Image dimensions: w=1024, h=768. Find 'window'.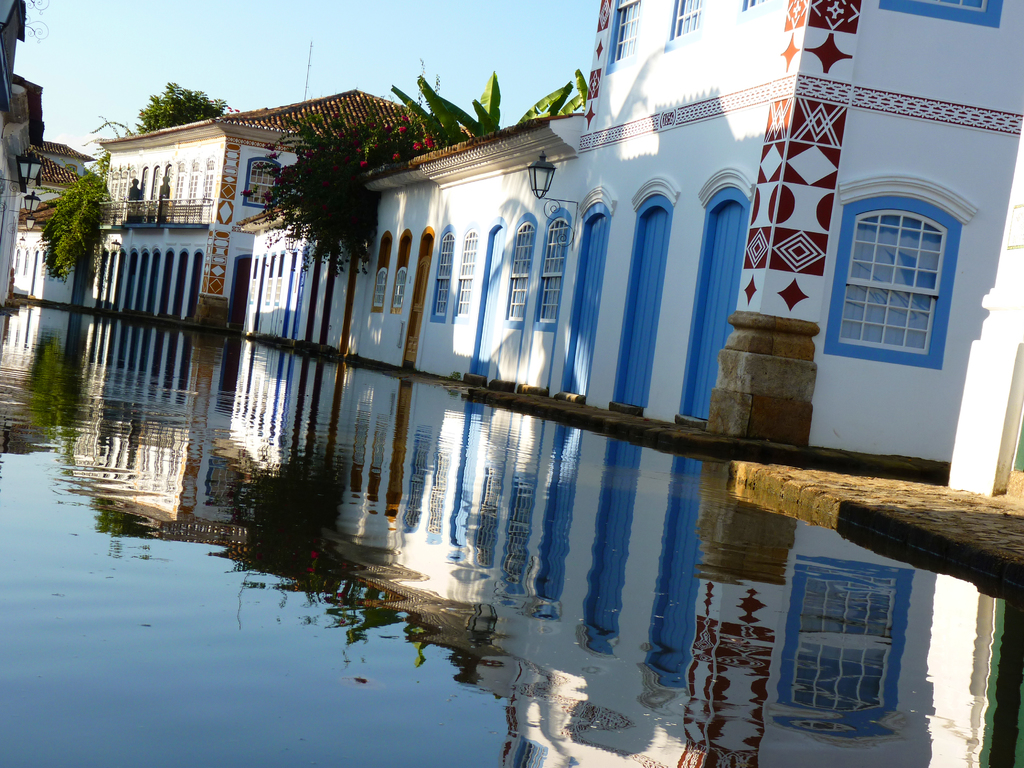
crop(250, 154, 281, 205).
